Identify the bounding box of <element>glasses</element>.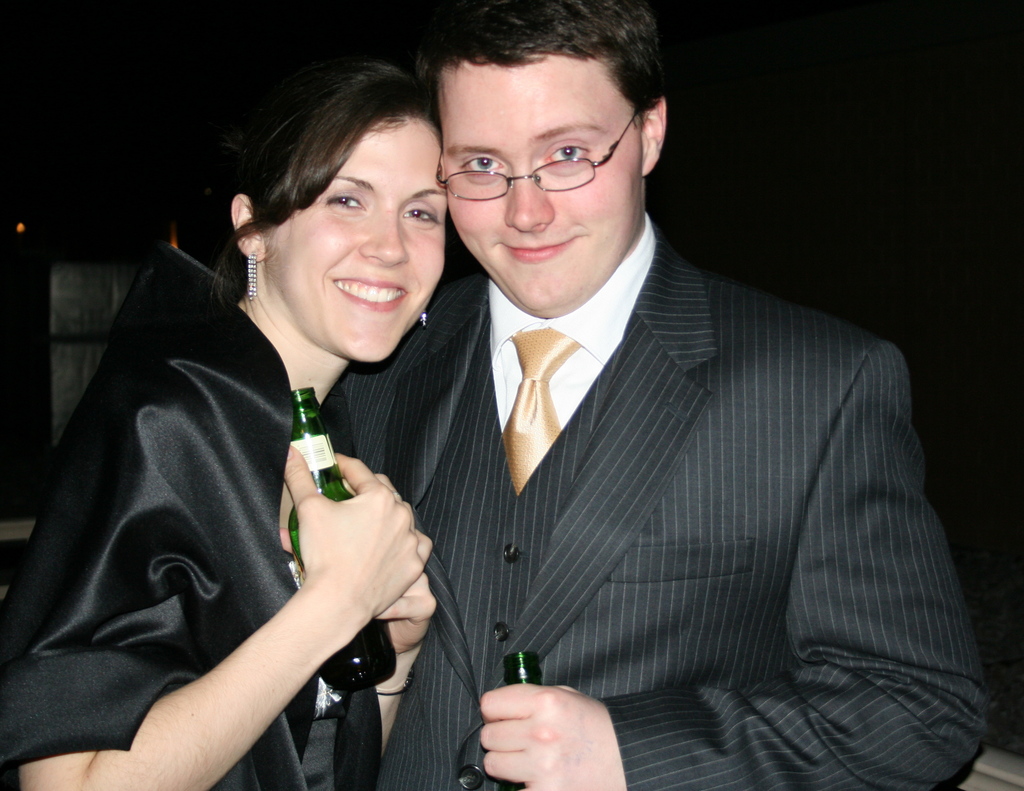
(x1=438, y1=102, x2=643, y2=204).
